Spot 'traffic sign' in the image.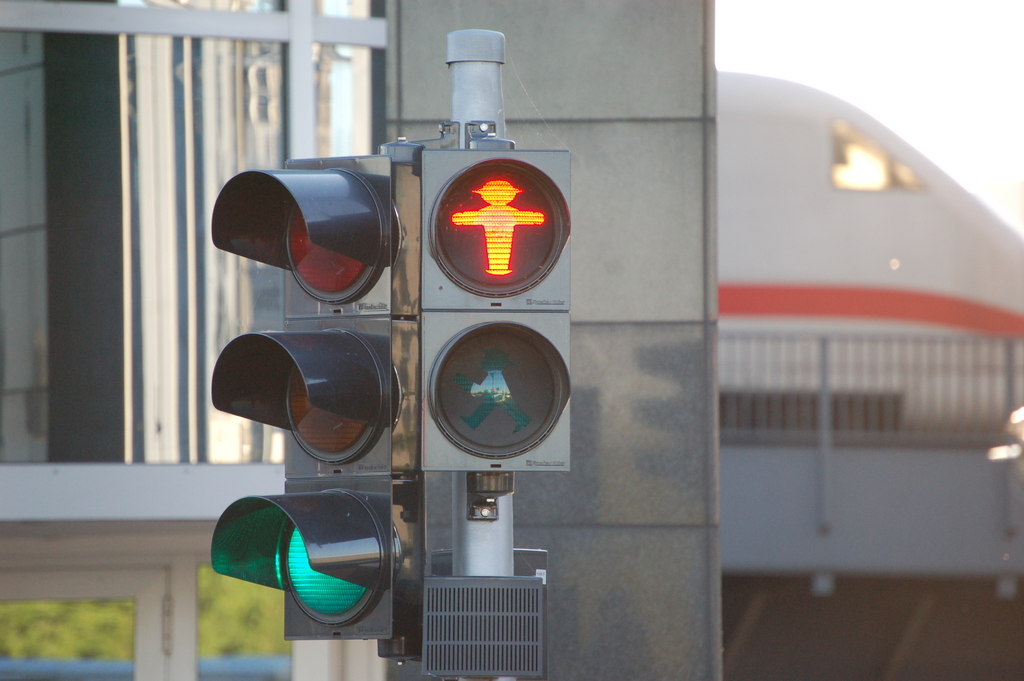
'traffic sign' found at select_region(451, 174, 550, 277).
